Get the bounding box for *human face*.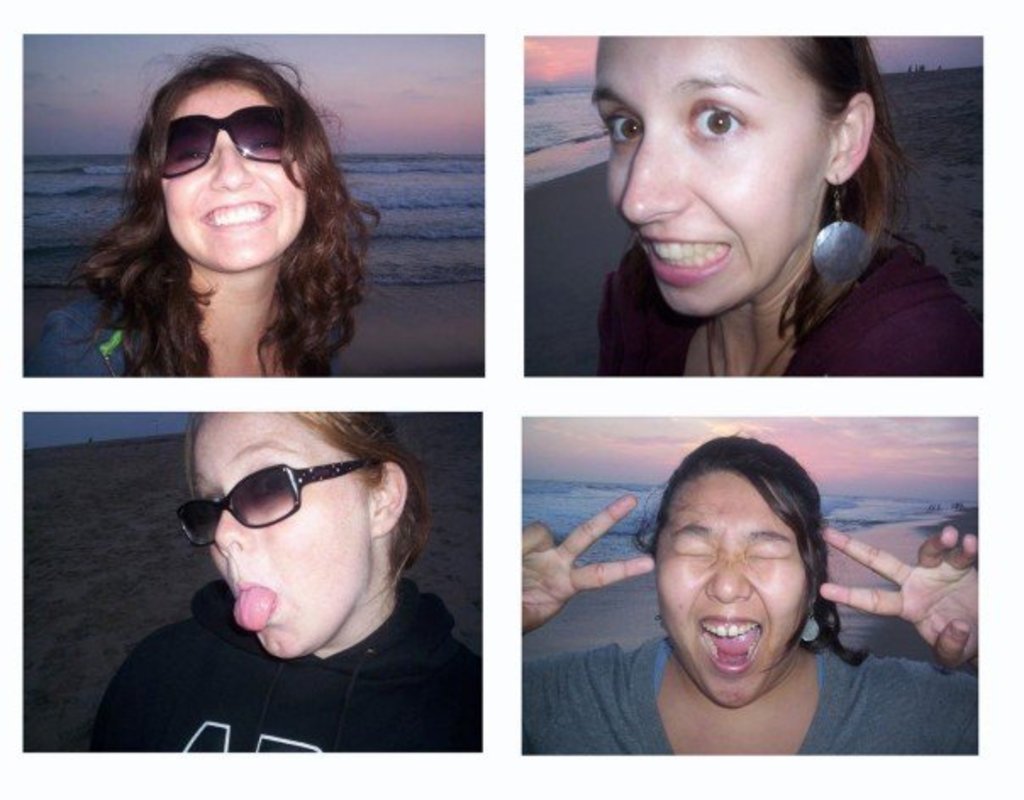
Rect(161, 85, 309, 276).
